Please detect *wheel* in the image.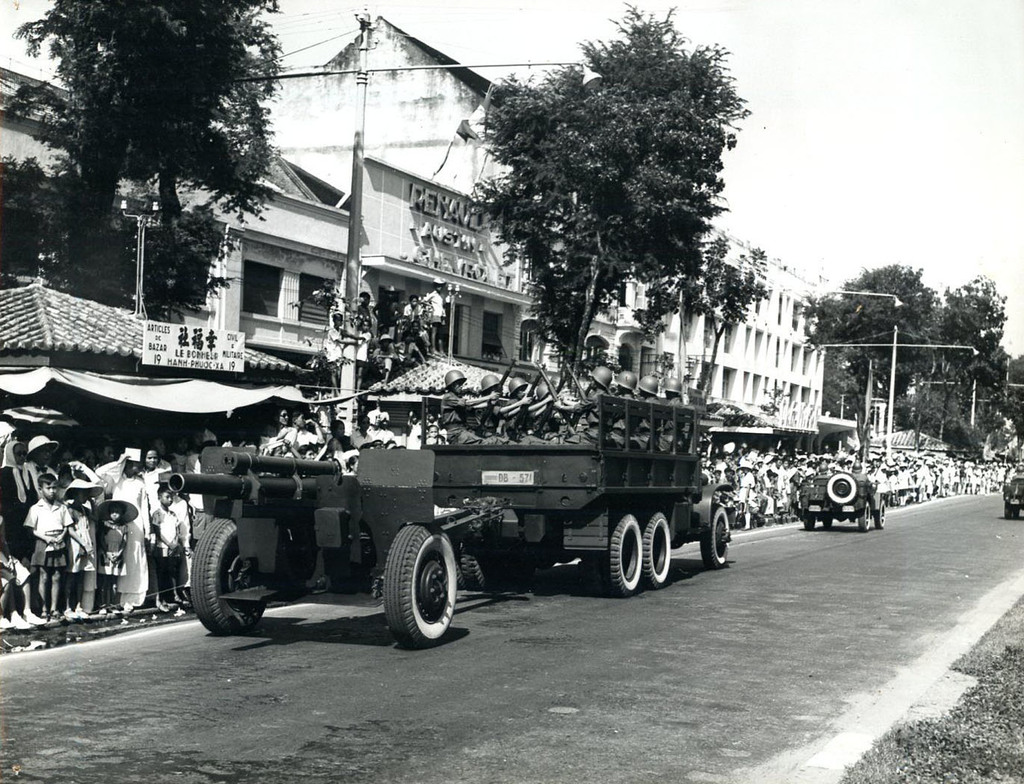
region(826, 471, 858, 501).
